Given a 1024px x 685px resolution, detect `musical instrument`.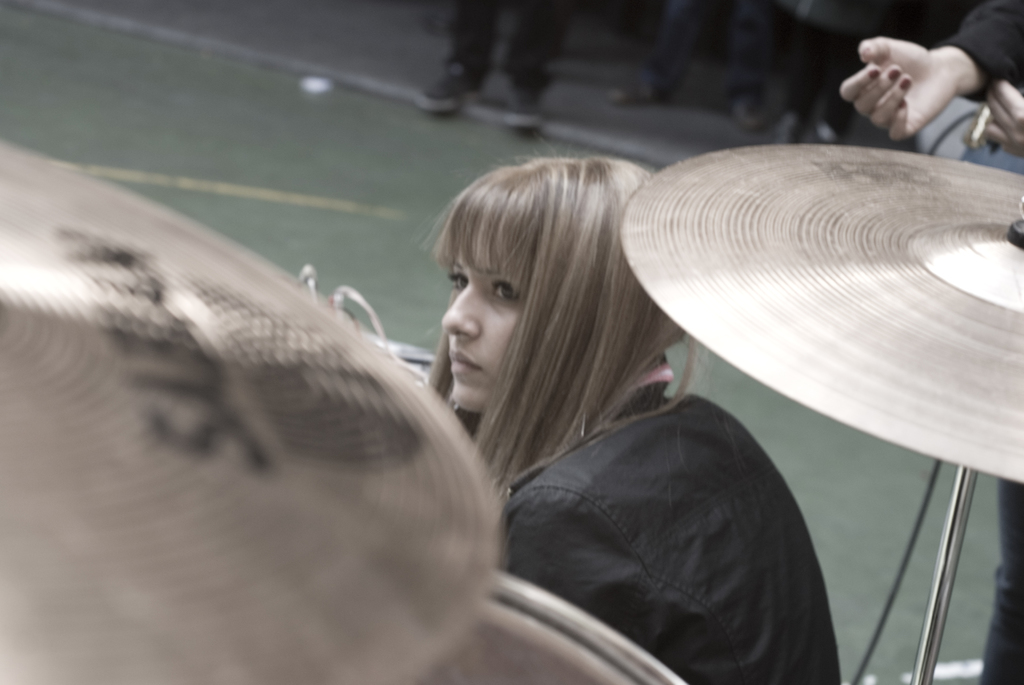
left=619, top=102, right=1023, bottom=684.
